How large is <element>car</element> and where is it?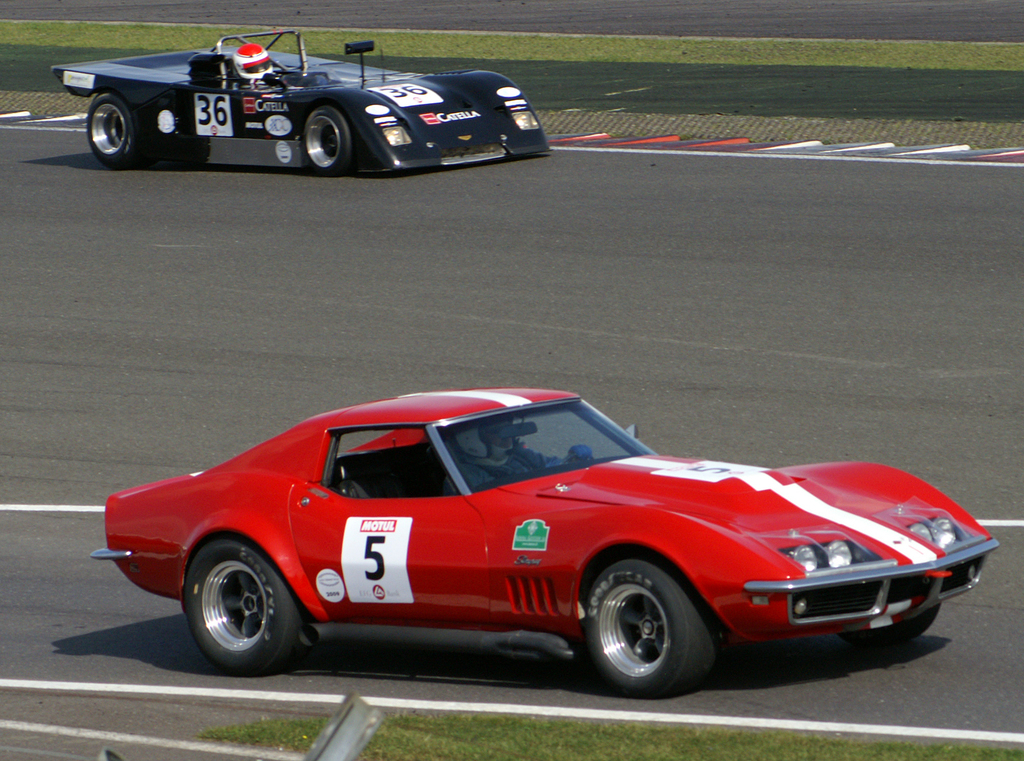
Bounding box: left=58, top=33, right=557, bottom=162.
